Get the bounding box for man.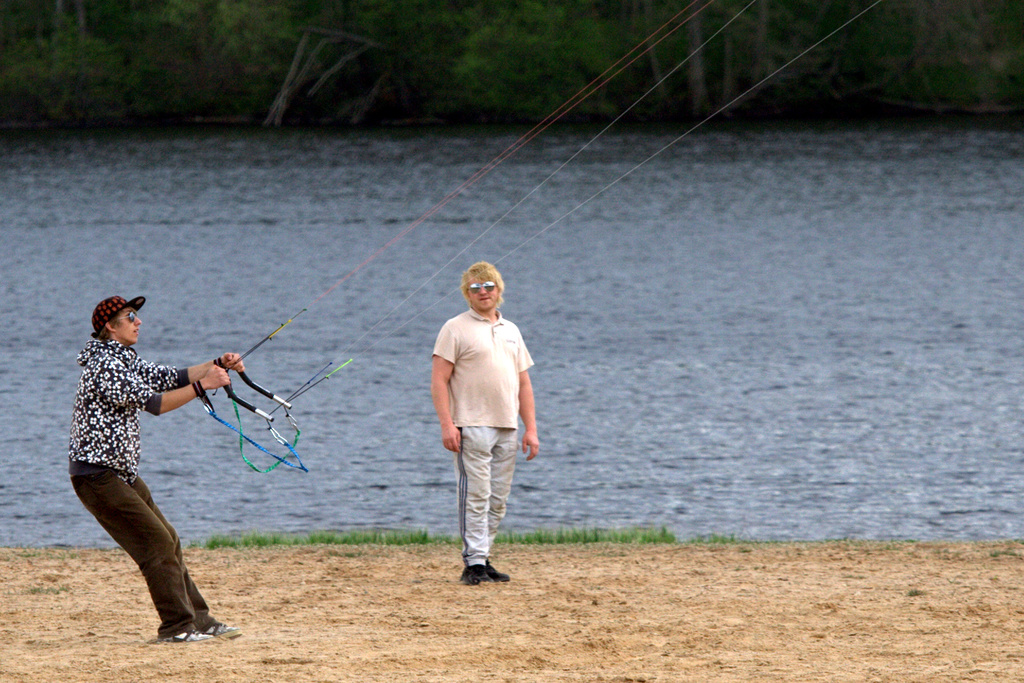
422,264,540,597.
